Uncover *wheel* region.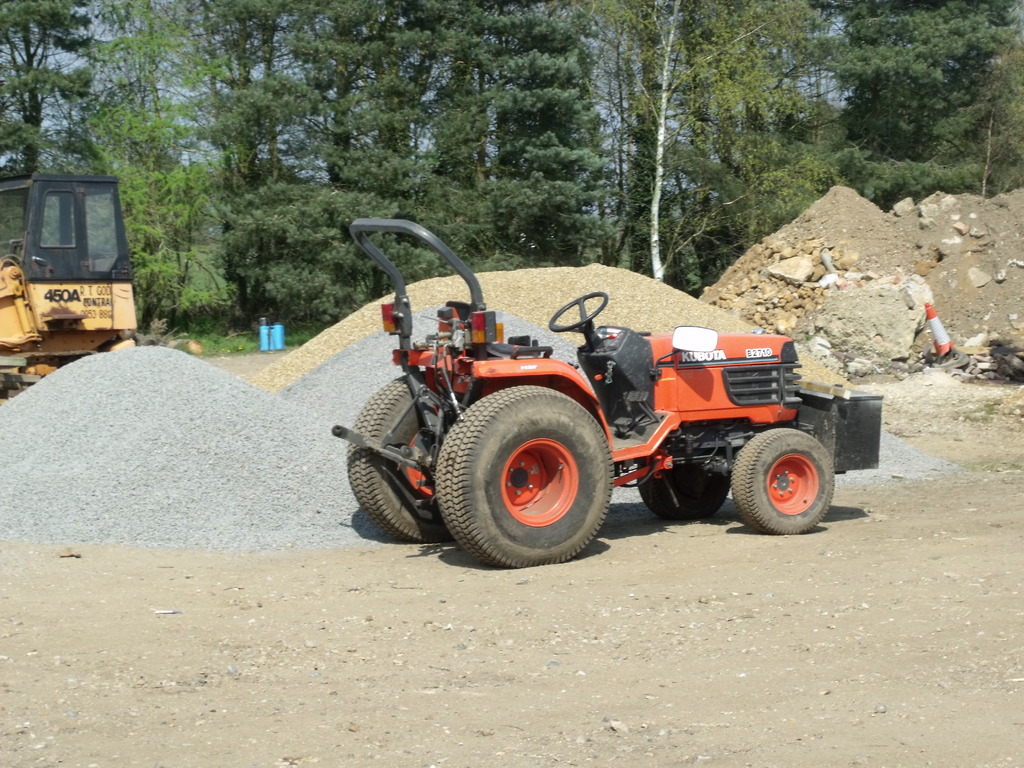
Uncovered: <box>637,452,730,521</box>.
